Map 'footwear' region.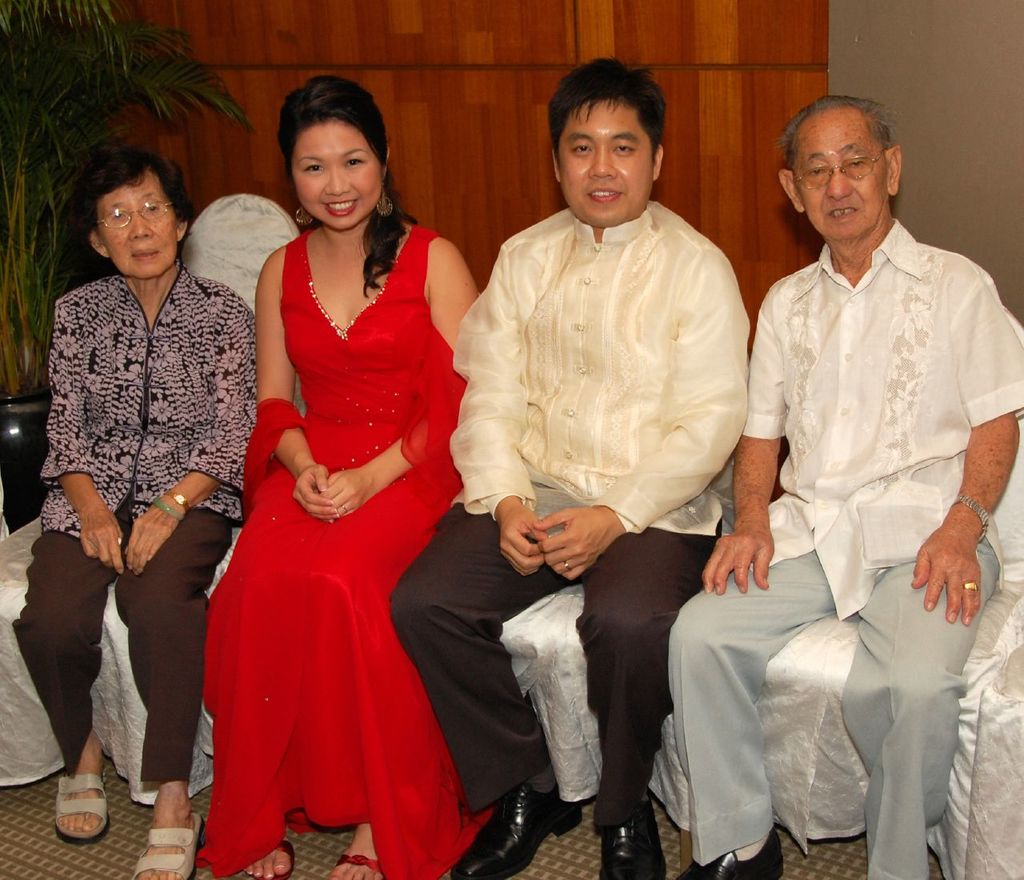
Mapped to Rect(48, 773, 118, 847).
